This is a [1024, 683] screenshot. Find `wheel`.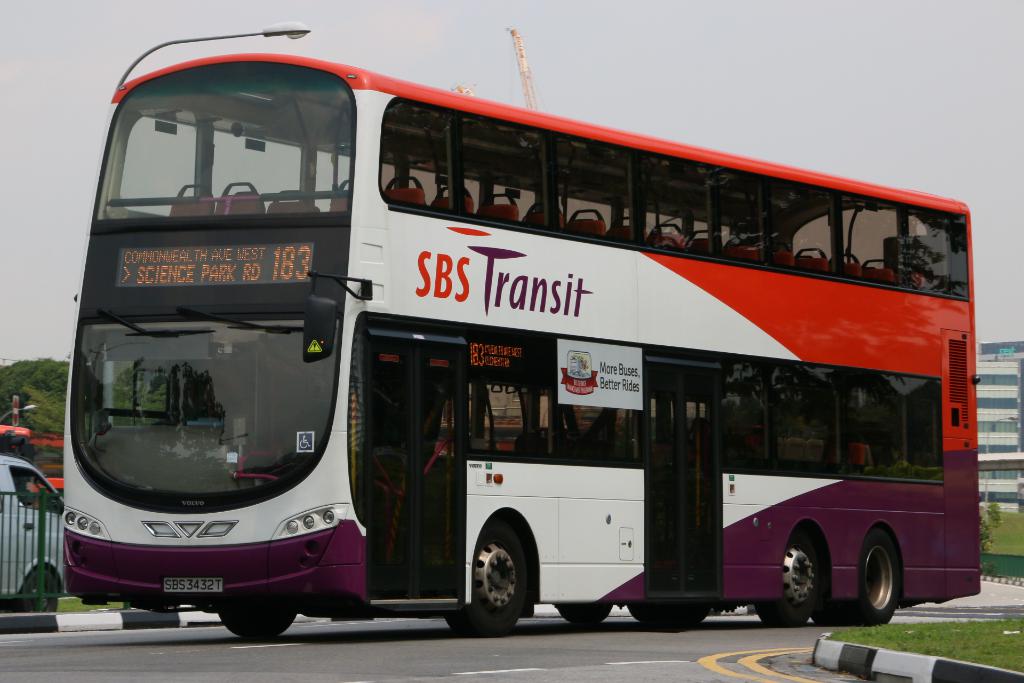
Bounding box: box=[753, 527, 819, 626].
